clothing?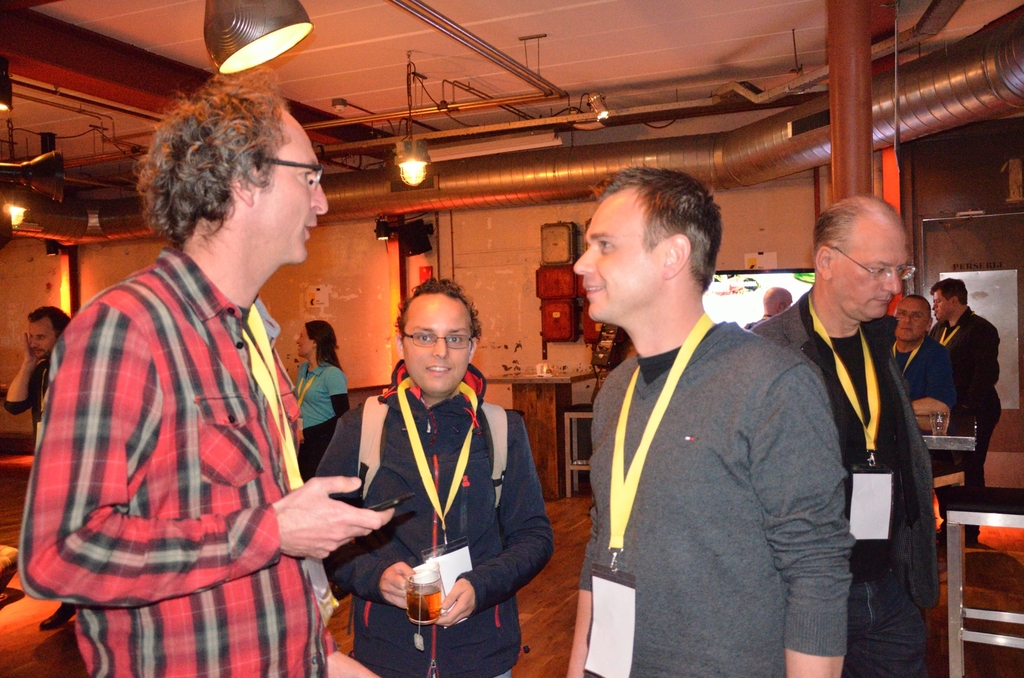
<box>886,334,938,404</box>
